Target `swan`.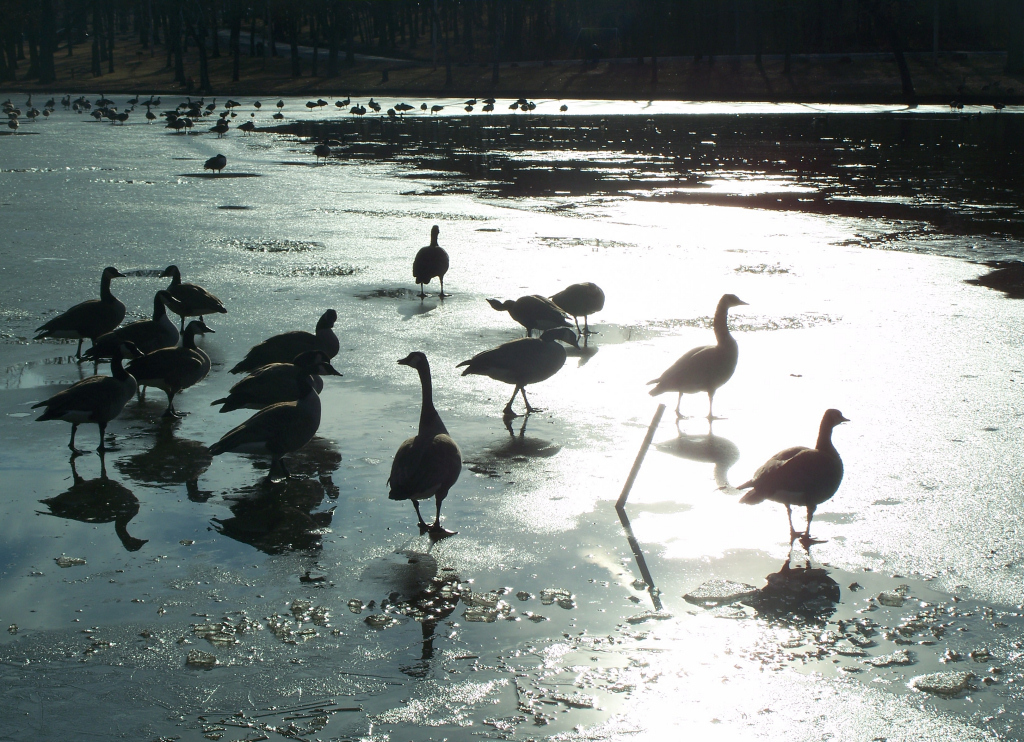
Target region: <box>345,98,351,104</box>.
